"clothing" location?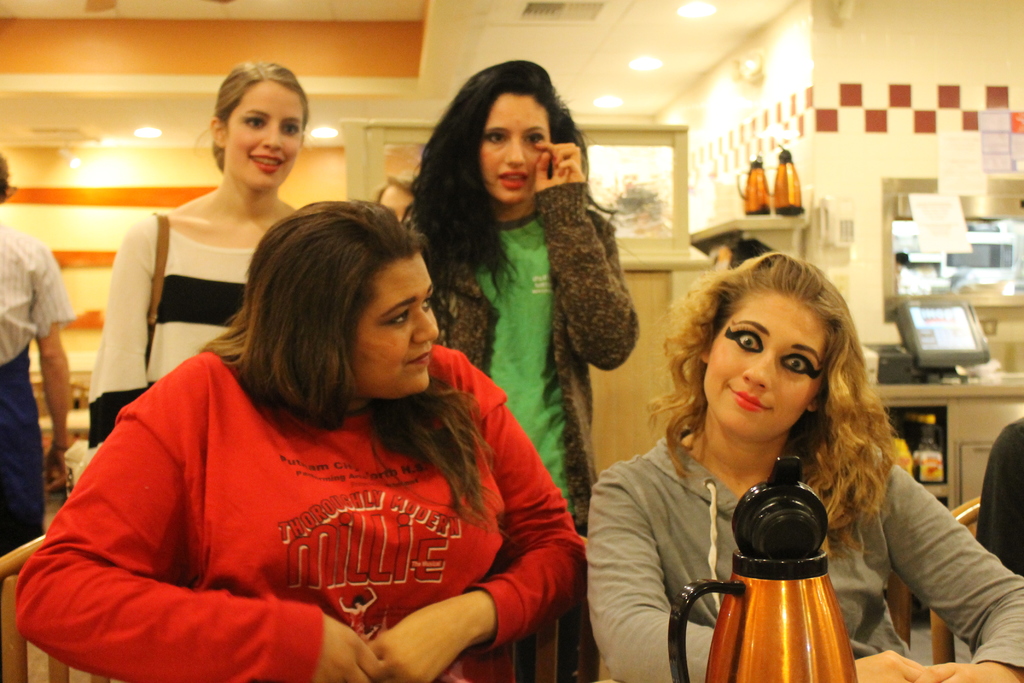
(61,330,590,669)
